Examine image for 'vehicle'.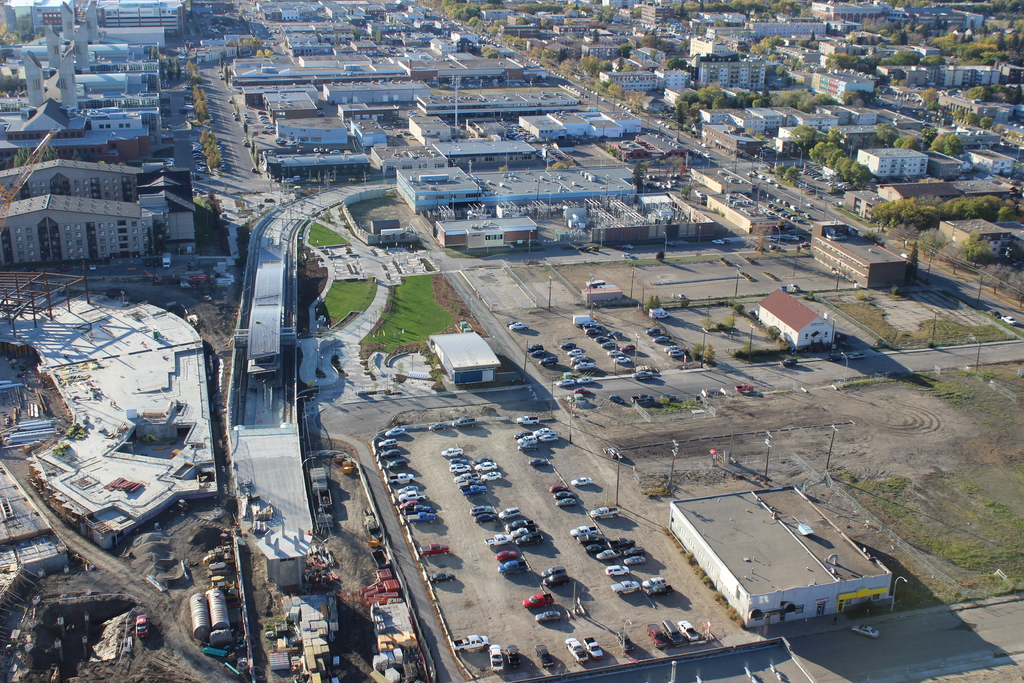
Examination result: <box>611,348,620,356</box>.
